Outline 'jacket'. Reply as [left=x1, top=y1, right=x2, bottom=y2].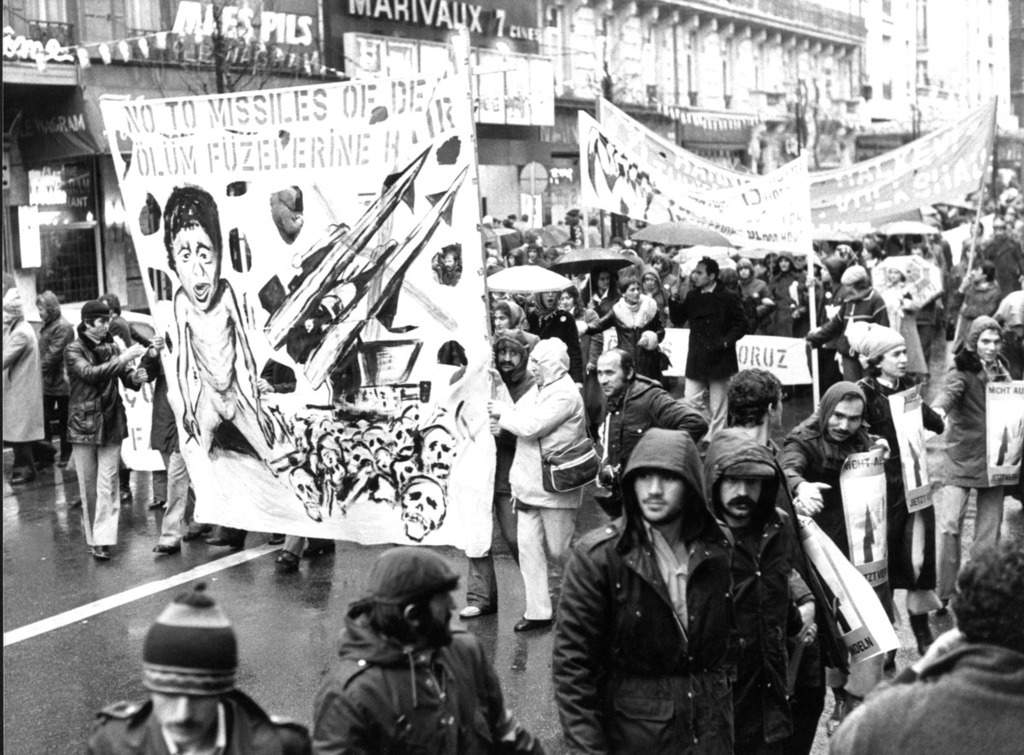
[left=34, top=290, right=84, bottom=398].
